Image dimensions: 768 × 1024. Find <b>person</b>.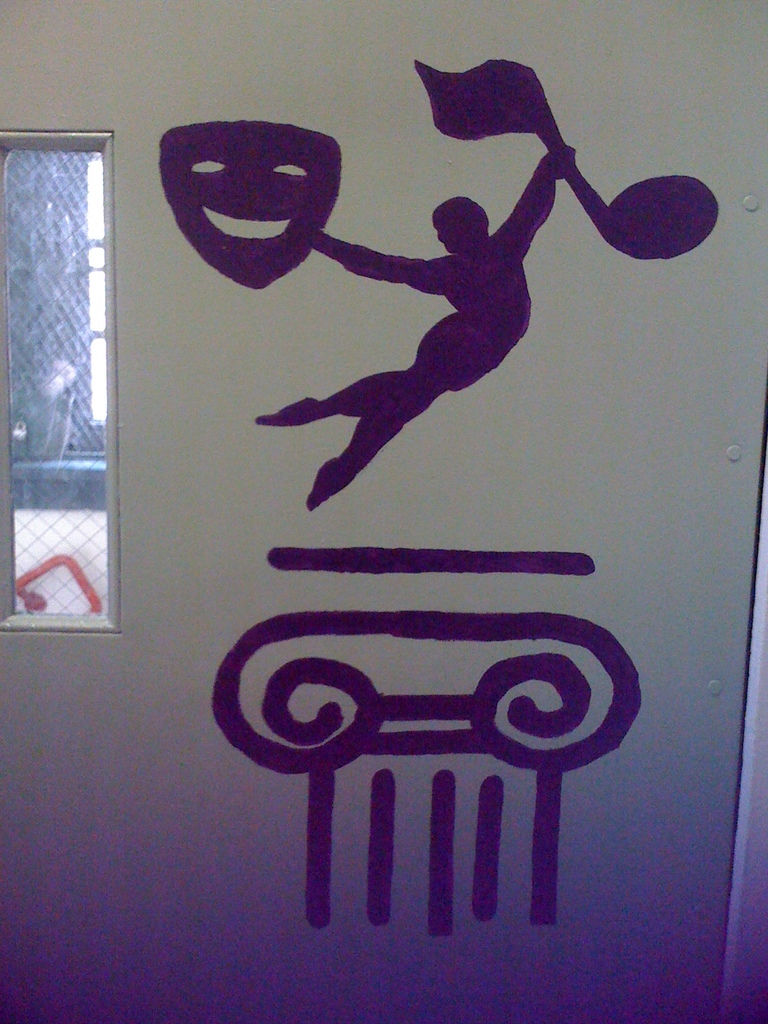
bbox=[253, 145, 579, 512].
